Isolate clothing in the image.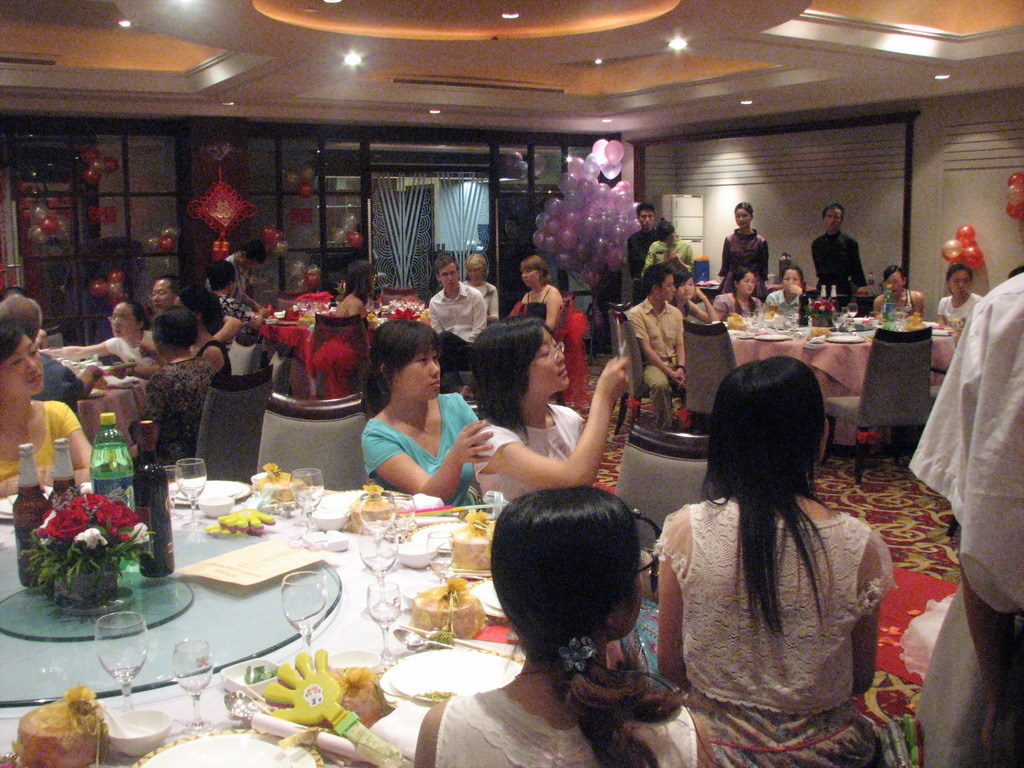
Isolated region: box=[895, 288, 914, 319].
